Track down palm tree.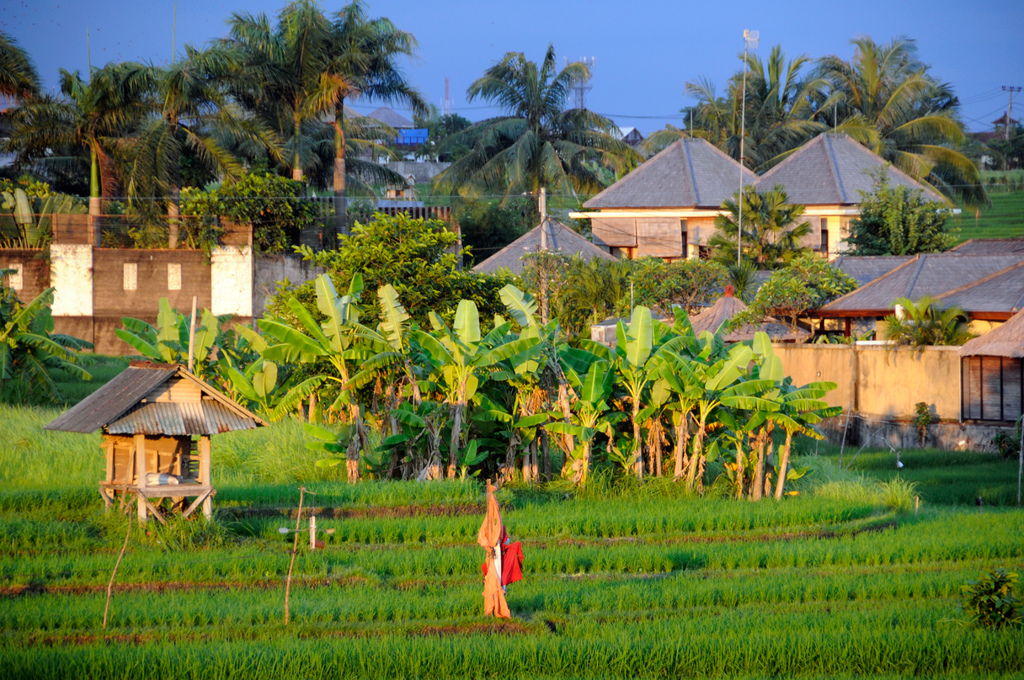
Tracked to <box>123,185,217,248</box>.
